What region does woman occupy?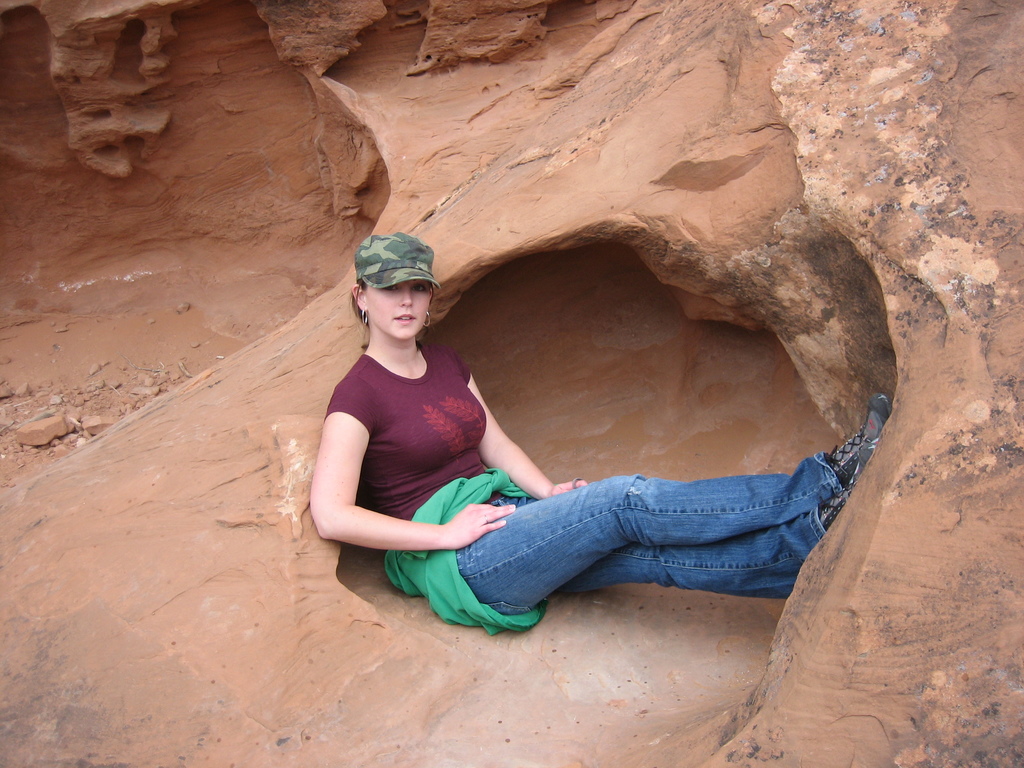
279,179,912,686.
